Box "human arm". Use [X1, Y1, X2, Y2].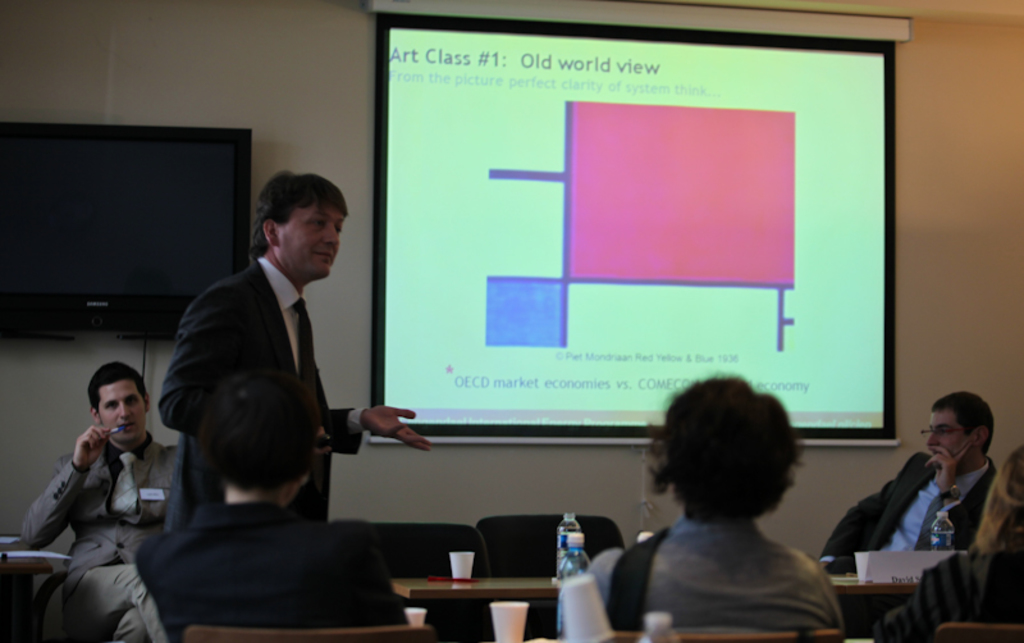
[812, 437, 925, 579].
